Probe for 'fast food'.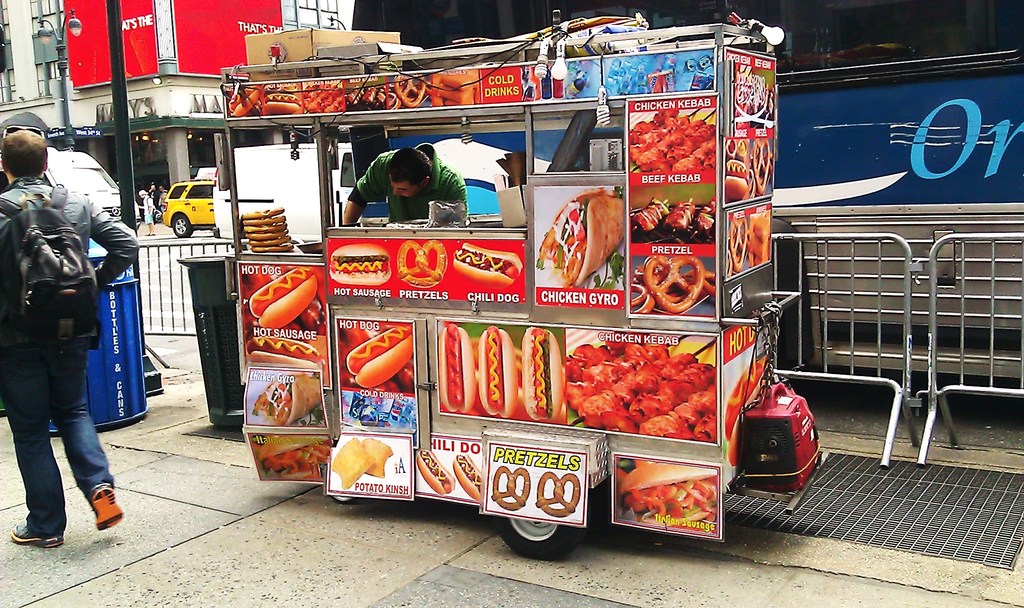
Probe result: BBox(662, 199, 699, 229).
